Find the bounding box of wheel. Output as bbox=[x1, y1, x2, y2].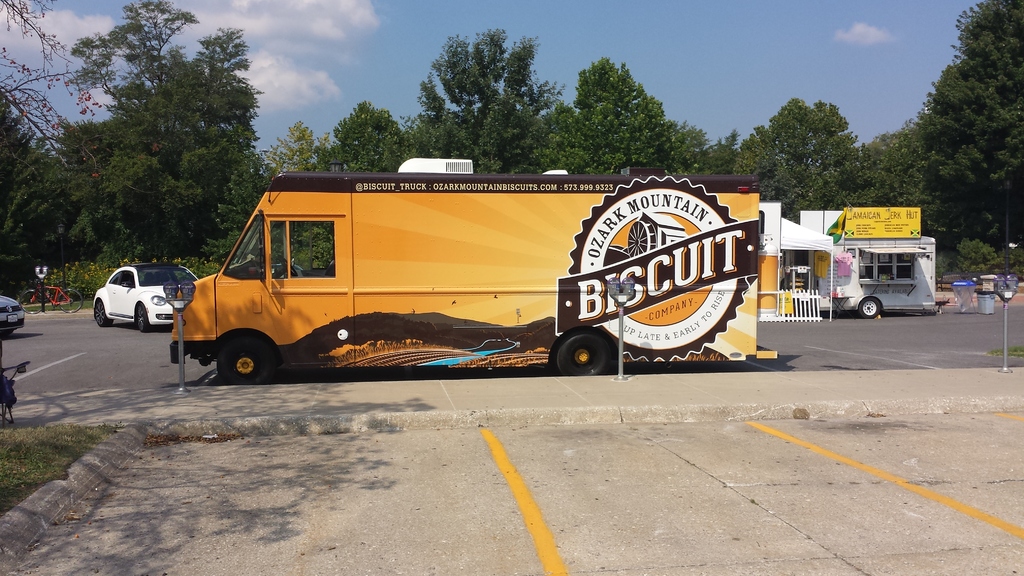
bbox=[280, 259, 296, 274].
